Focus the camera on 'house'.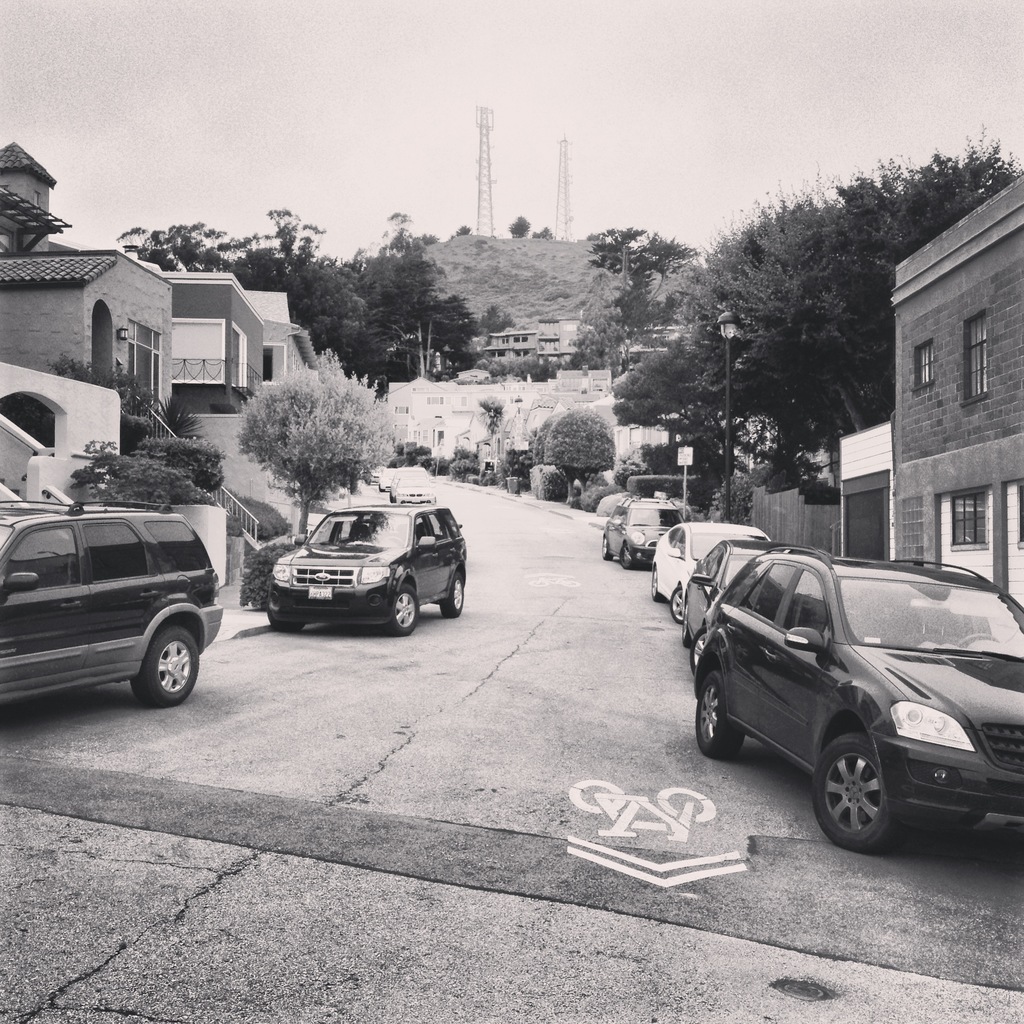
Focus region: (x1=879, y1=160, x2=1023, y2=627).
